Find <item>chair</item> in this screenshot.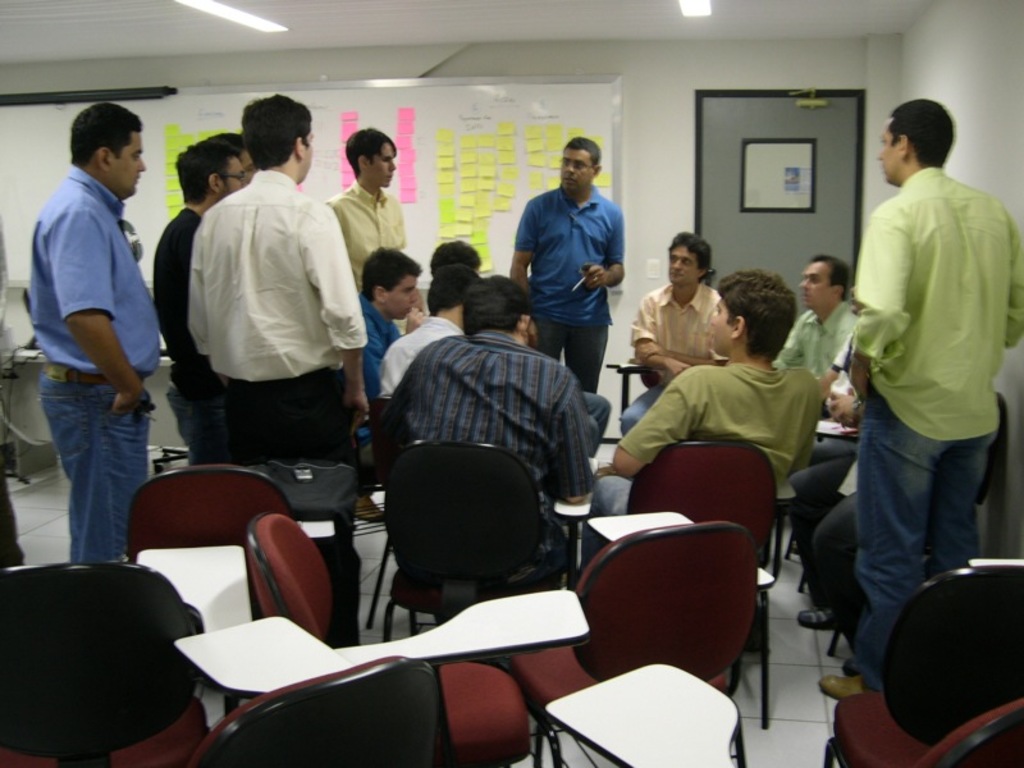
The bounding box for <item>chair</item> is 197,657,447,767.
